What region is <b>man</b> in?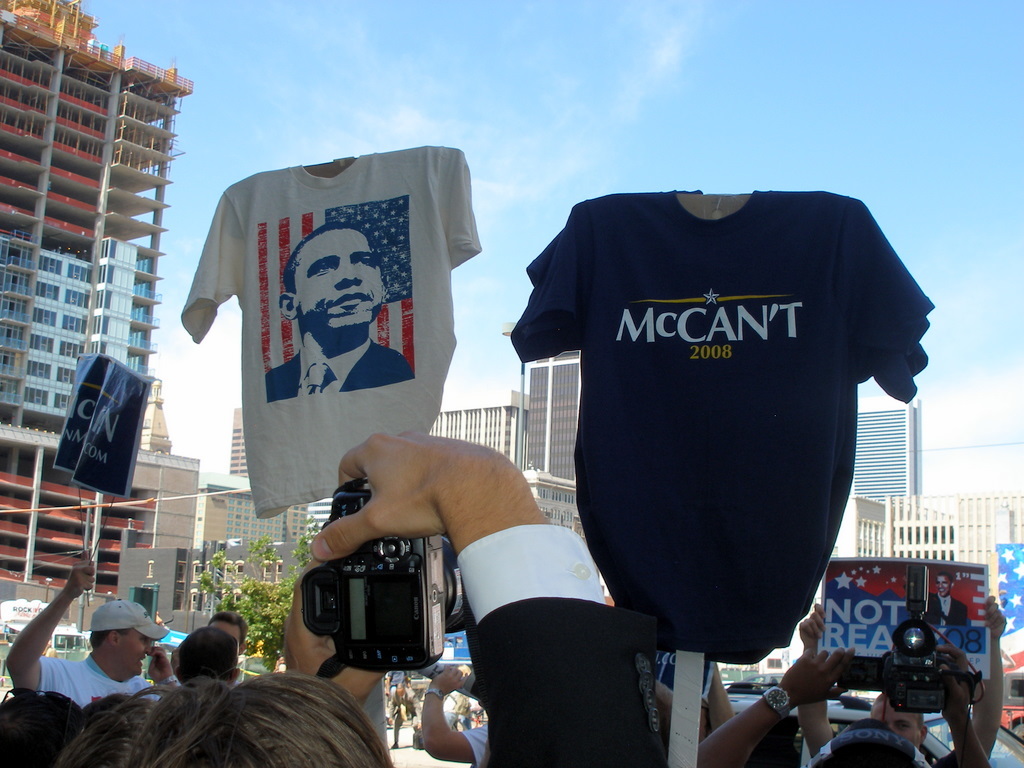
{"x1": 144, "y1": 424, "x2": 664, "y2": 767}.
